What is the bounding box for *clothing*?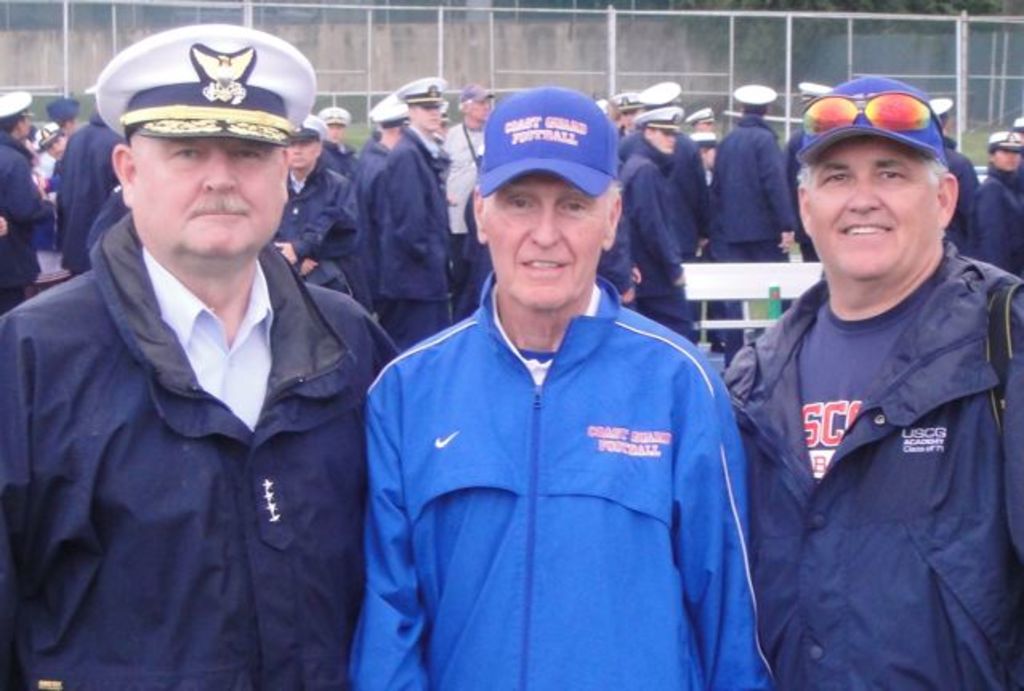
region(45, 117, 117, 271).
